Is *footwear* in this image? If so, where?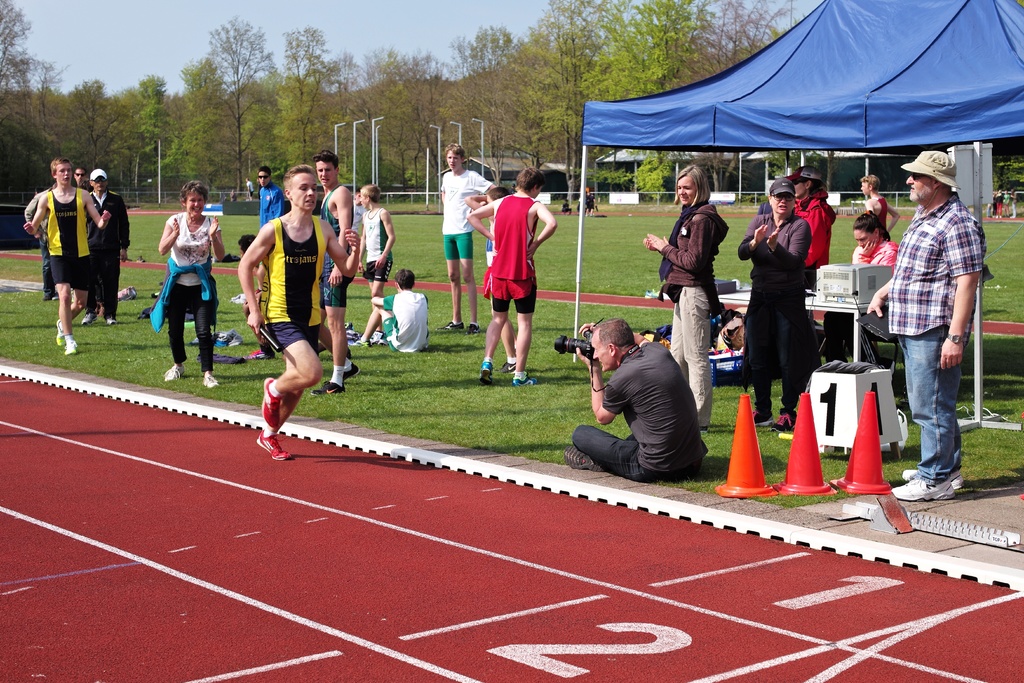
Yes, at {"left": 264, "top": 377, "right": 281, "bottom": 427}.
